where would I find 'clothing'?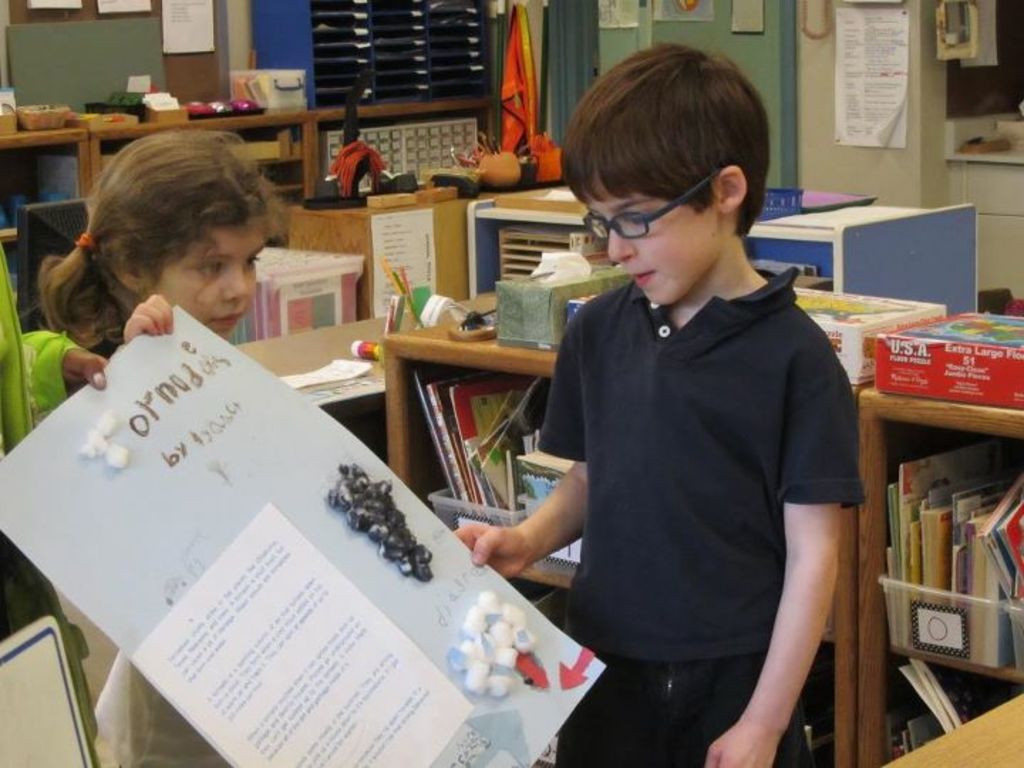
At bbox=[516, 265, 865, 767].
